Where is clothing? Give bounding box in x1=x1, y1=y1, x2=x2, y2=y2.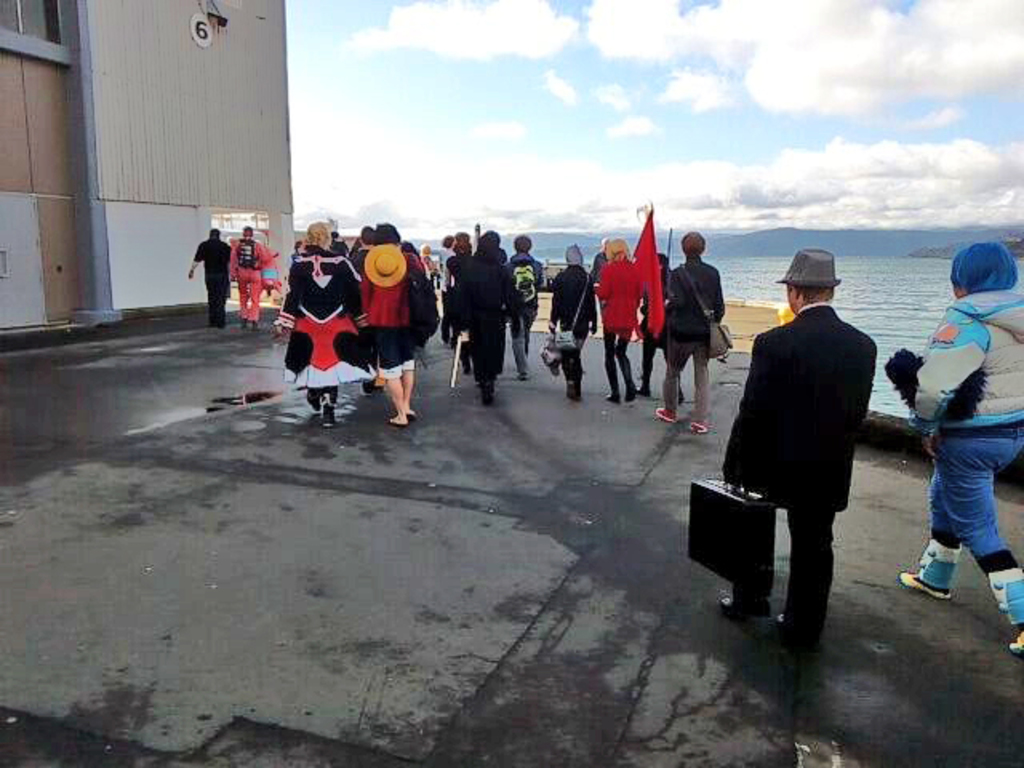
x1=558, y1=355, x2=582, y2=390.
